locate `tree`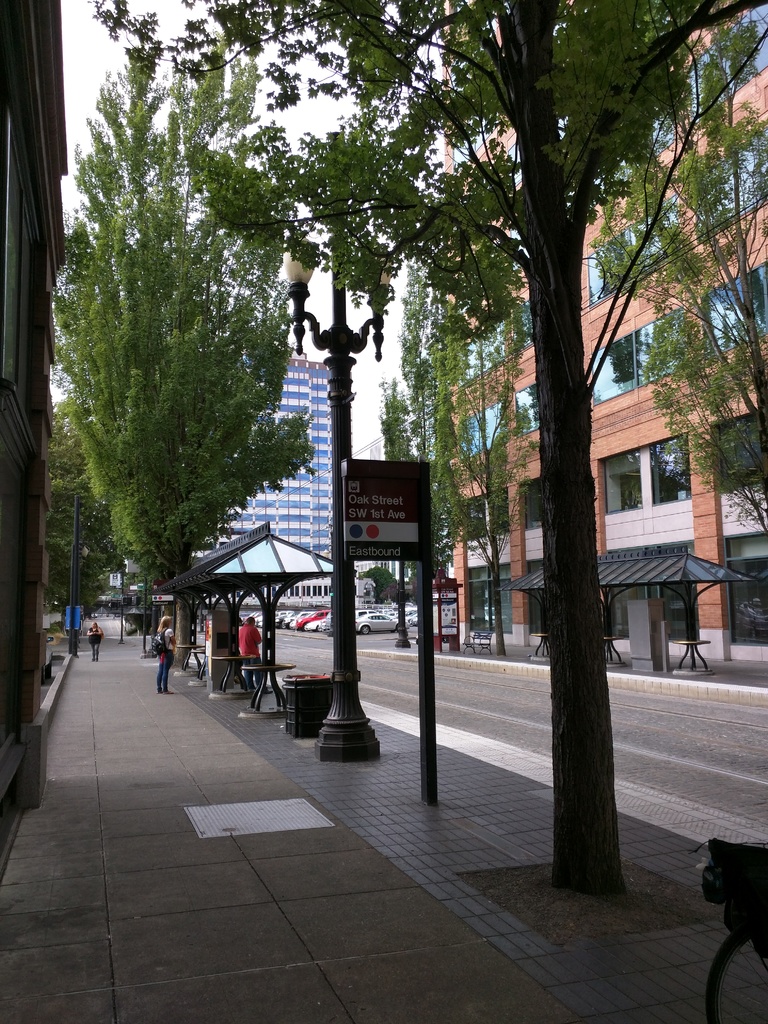
[399, 261, 427, 461]
